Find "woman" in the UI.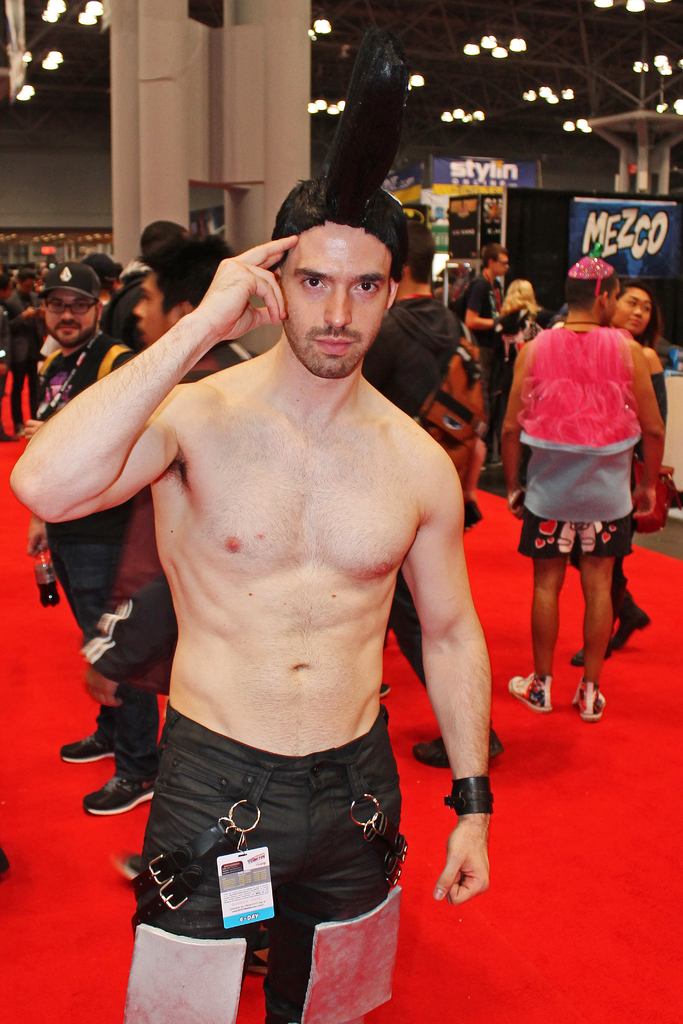
UI element at <region>492, 278, 532, 375</region>.
